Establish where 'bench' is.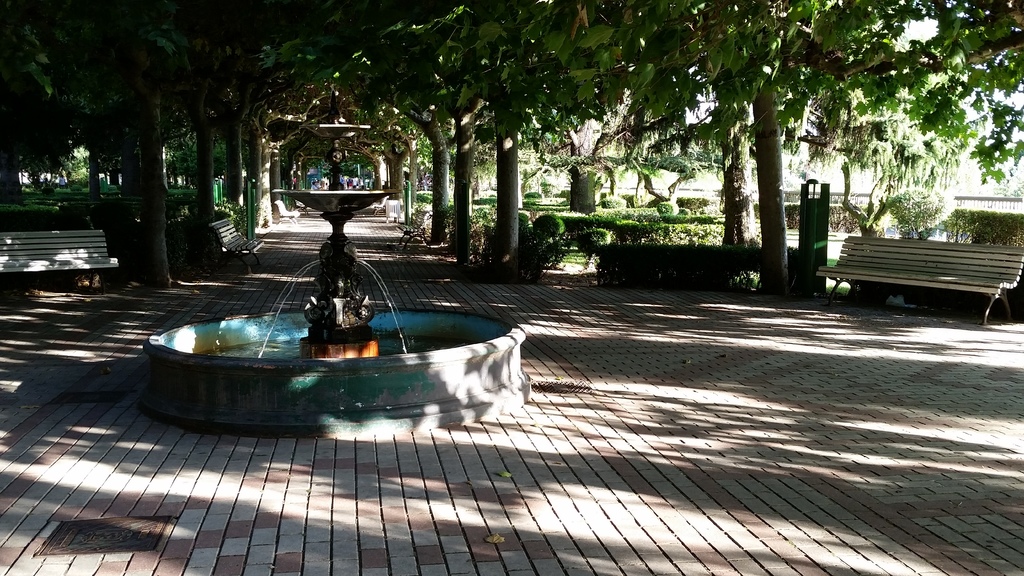
Established at rect(371, 196, 392, 216).
